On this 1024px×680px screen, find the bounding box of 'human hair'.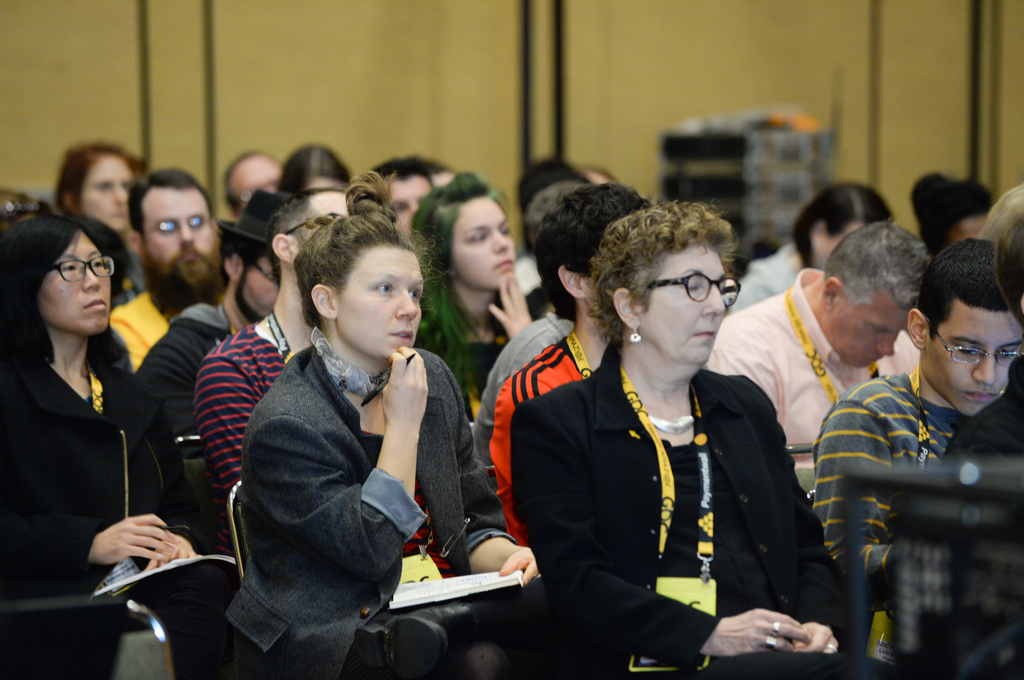
Bounding box: pyautogui.locateOnScreen(221, 233, 269, 285).
